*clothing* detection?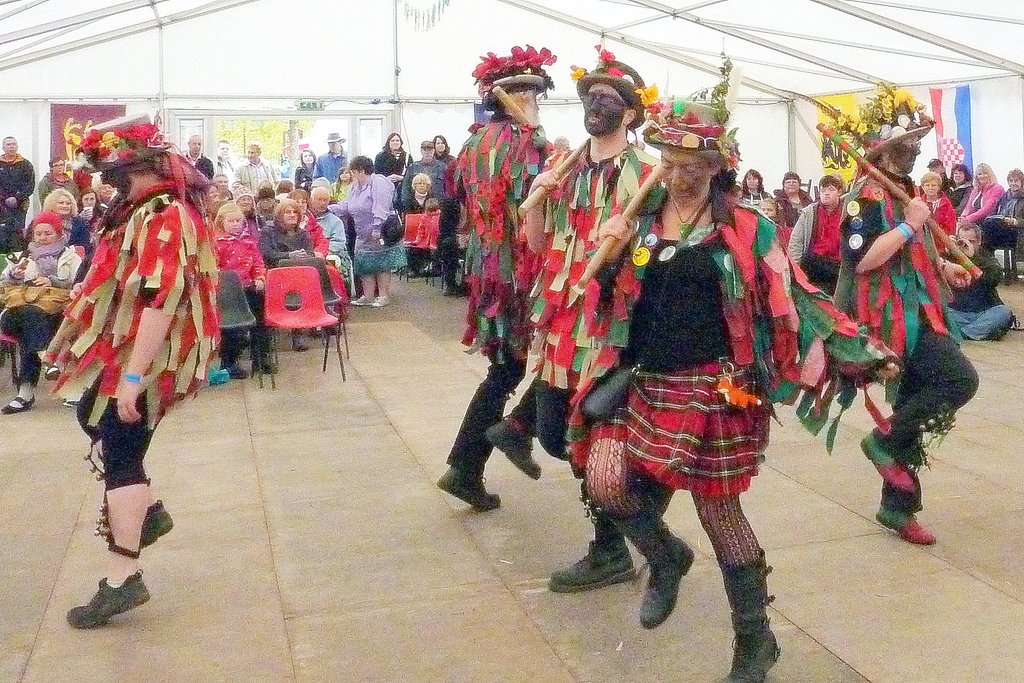
select_region(829, 184, 980, 501)
